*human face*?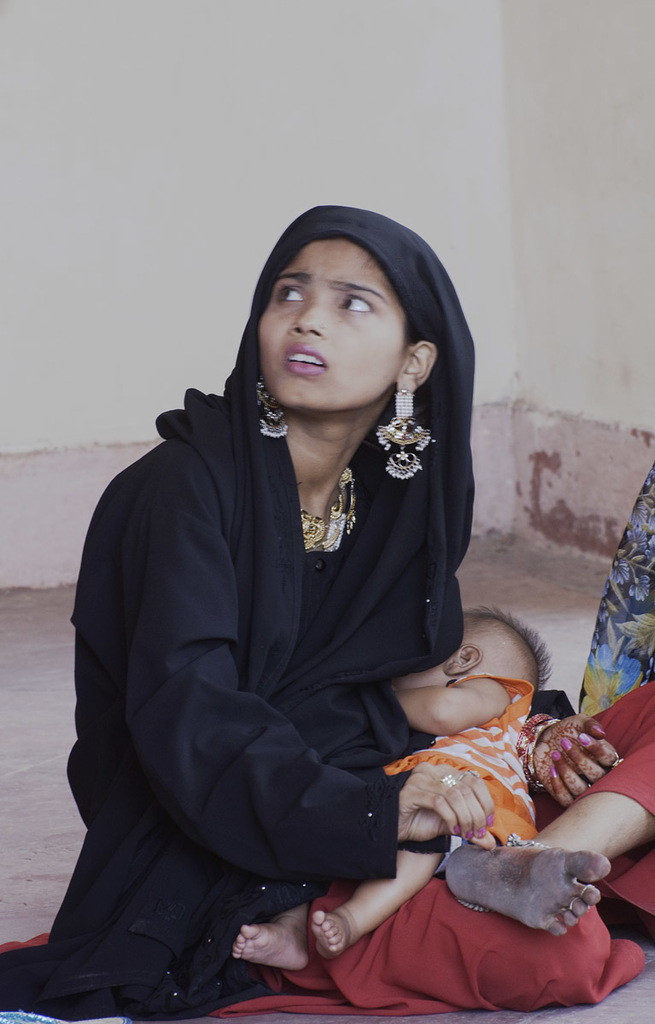
l=249, t=231, r=426, b=420
